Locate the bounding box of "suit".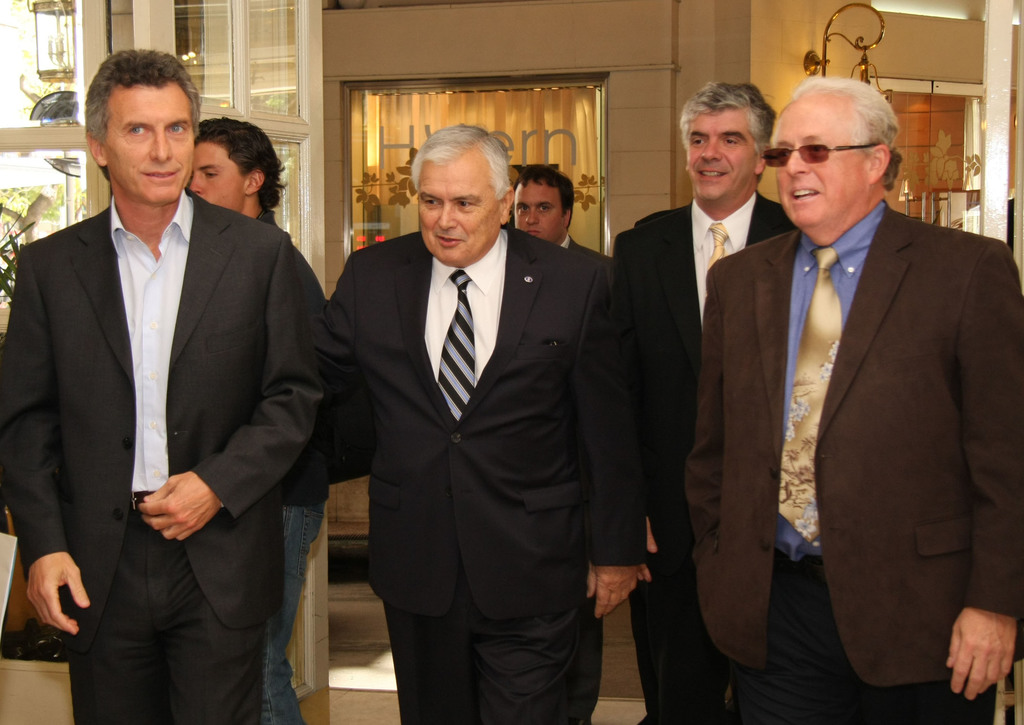
Bounding box: (left=614, top=192, right=798, bottom=724).
